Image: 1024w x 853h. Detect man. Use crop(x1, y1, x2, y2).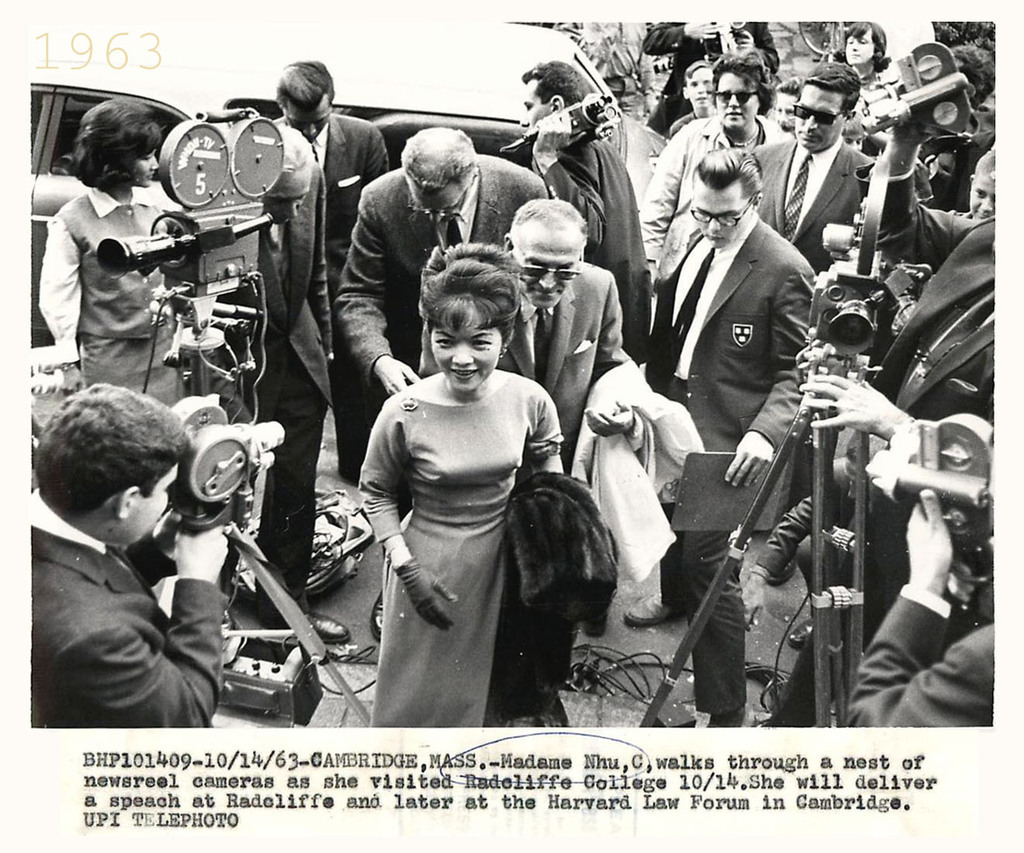
crop(29, 385, 235, 727).
